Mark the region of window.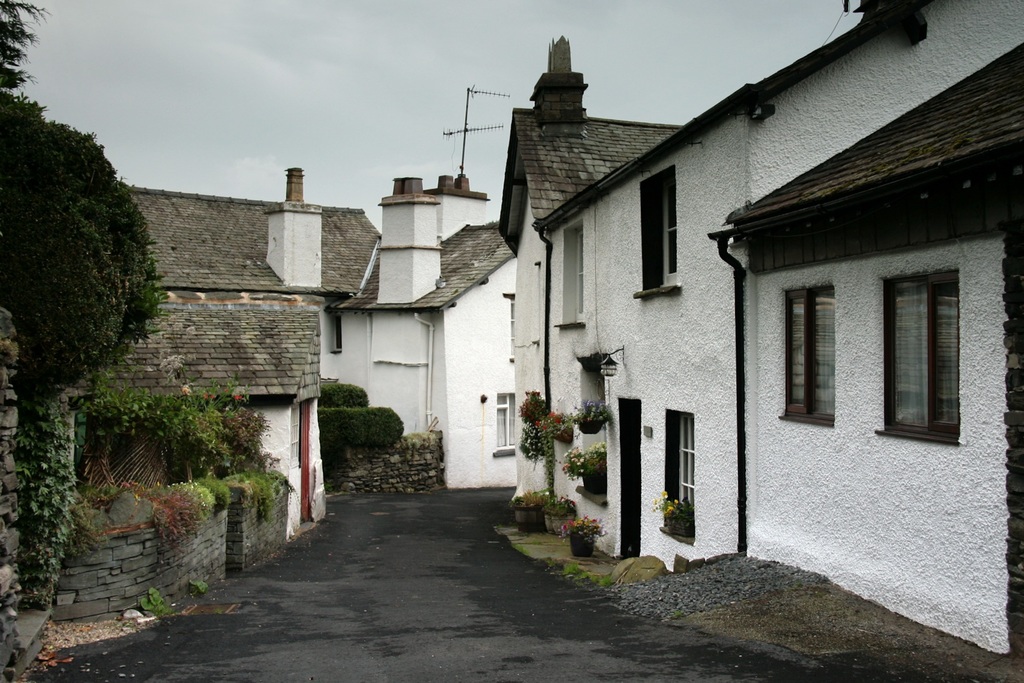
Region: BBox(490, 390, 521, 457).
